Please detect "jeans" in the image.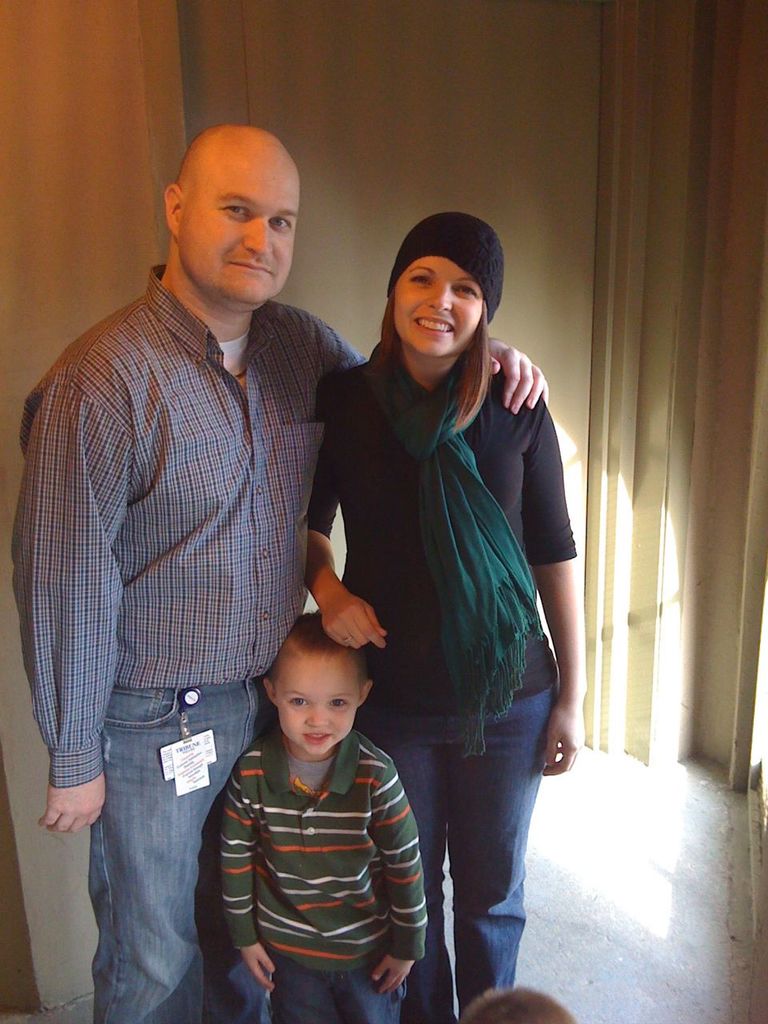
x1=223, y1=941, x2=424, y2=1023.
